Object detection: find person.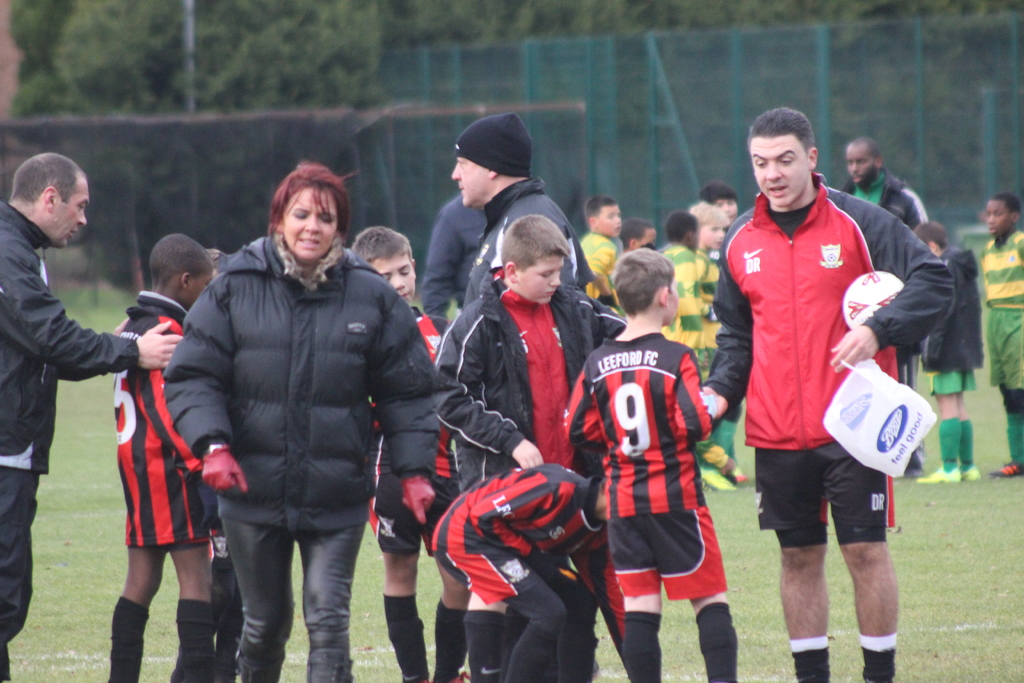
[163, 152, 427, 680].
